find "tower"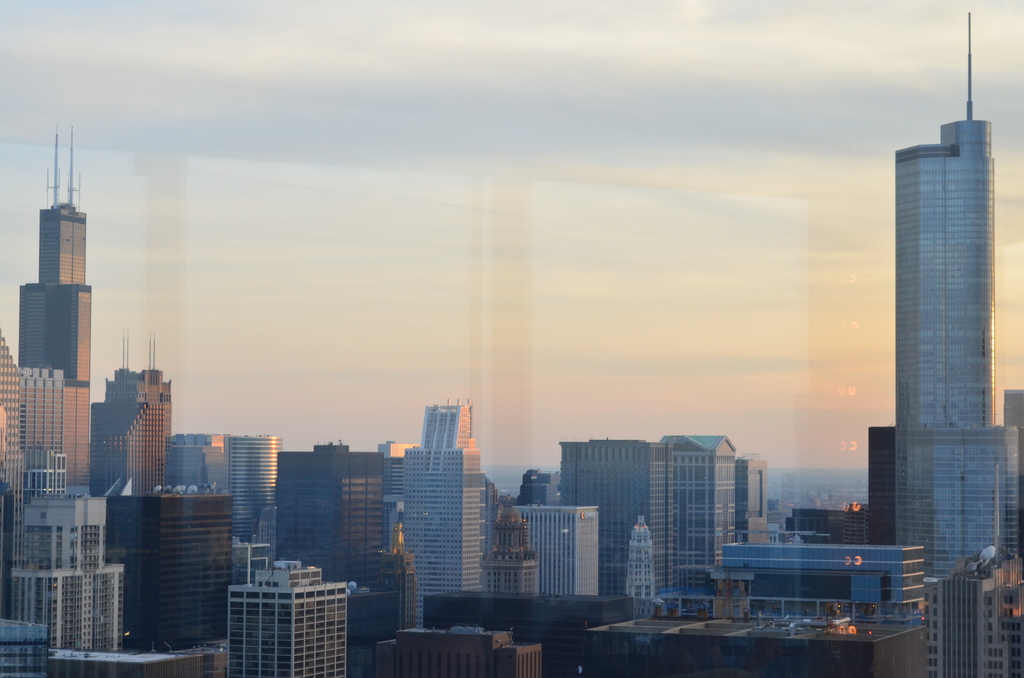
left=149, top=492, right=224, bottom=657
